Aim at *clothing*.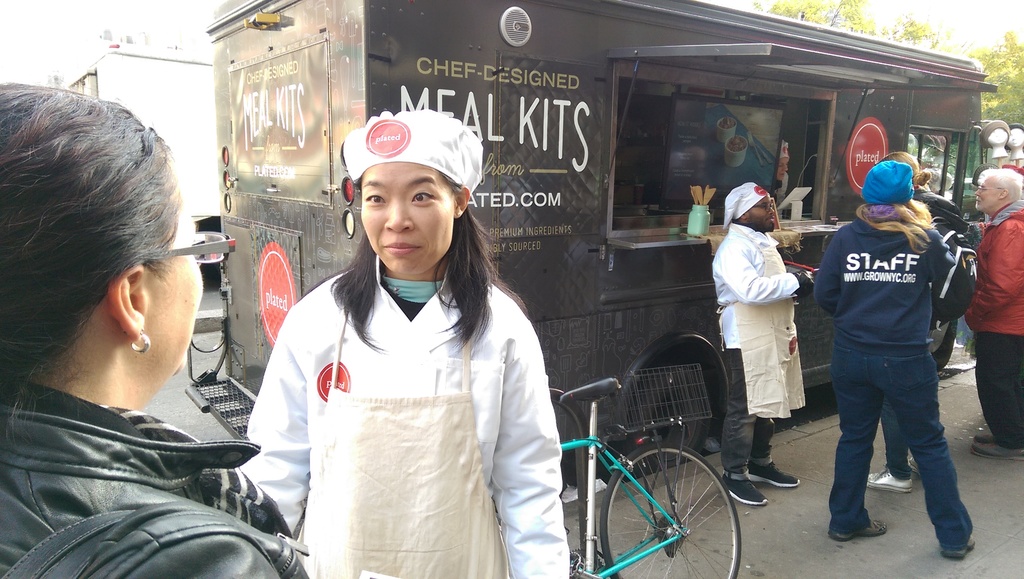
Aimed at crop(886, 181, 977, 477).
